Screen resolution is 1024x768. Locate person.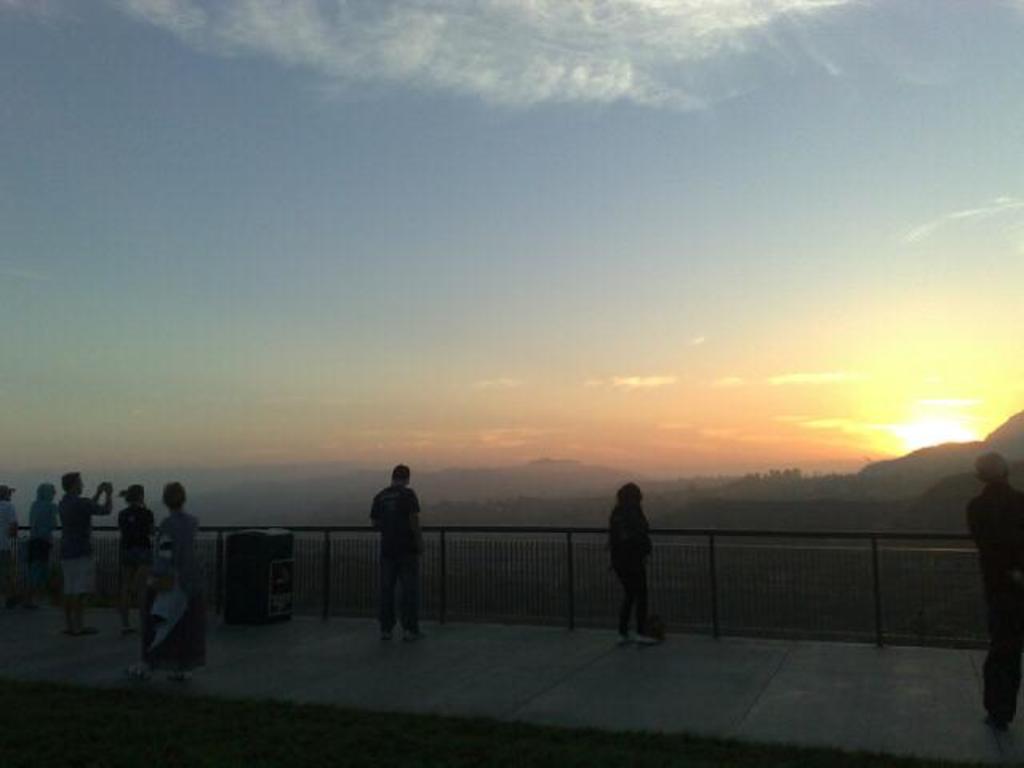
box=[370, 461, 414, 643].
